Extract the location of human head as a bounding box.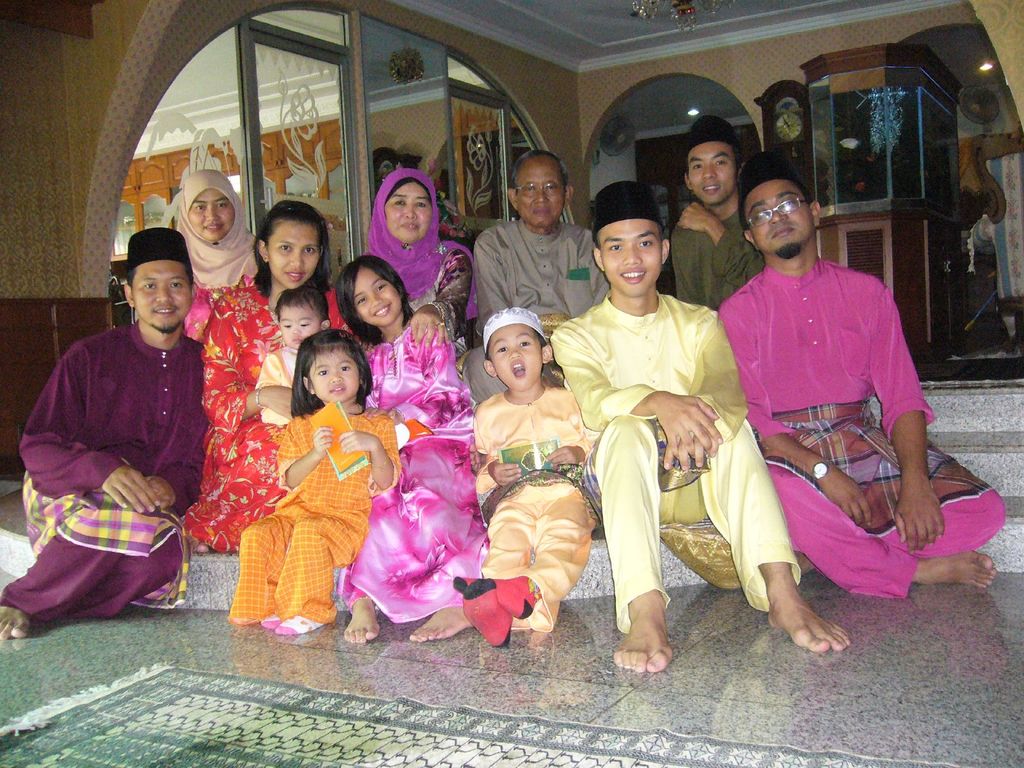
region(479, 303, 550, 397).
